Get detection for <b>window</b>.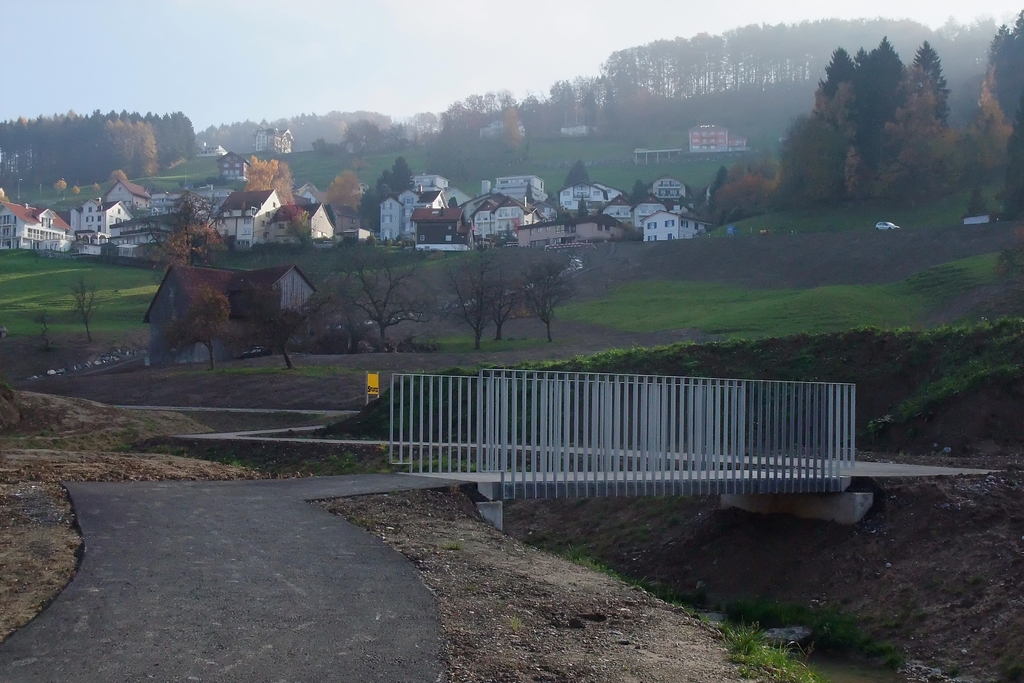
Detection: Rect(666, 233, 673, 240).
